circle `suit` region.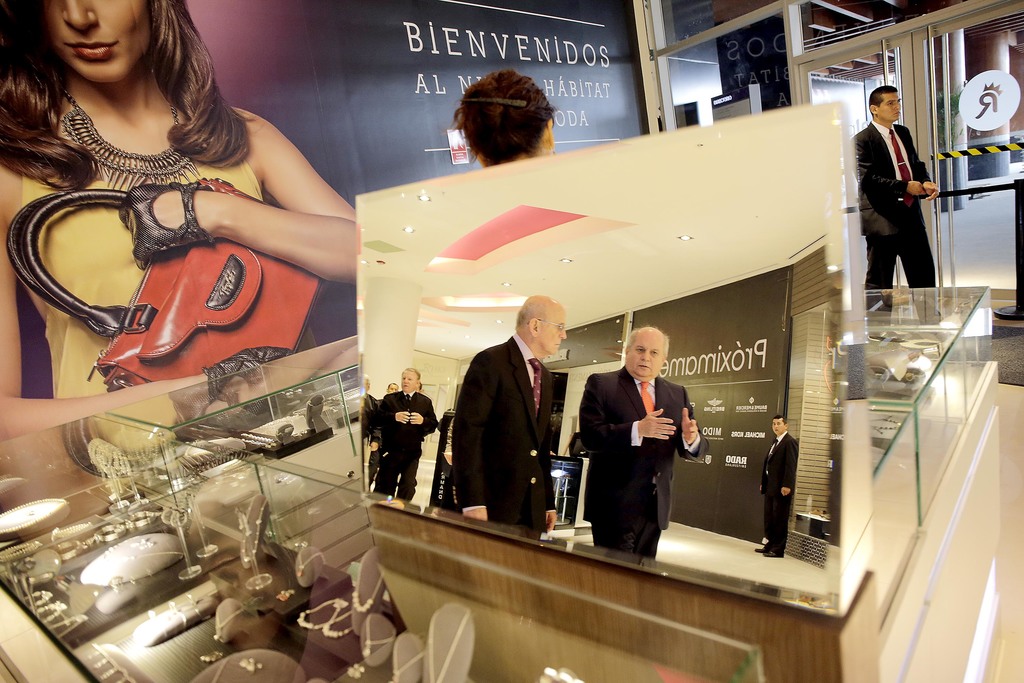
Region: locate(762, 431, 799, 554).
